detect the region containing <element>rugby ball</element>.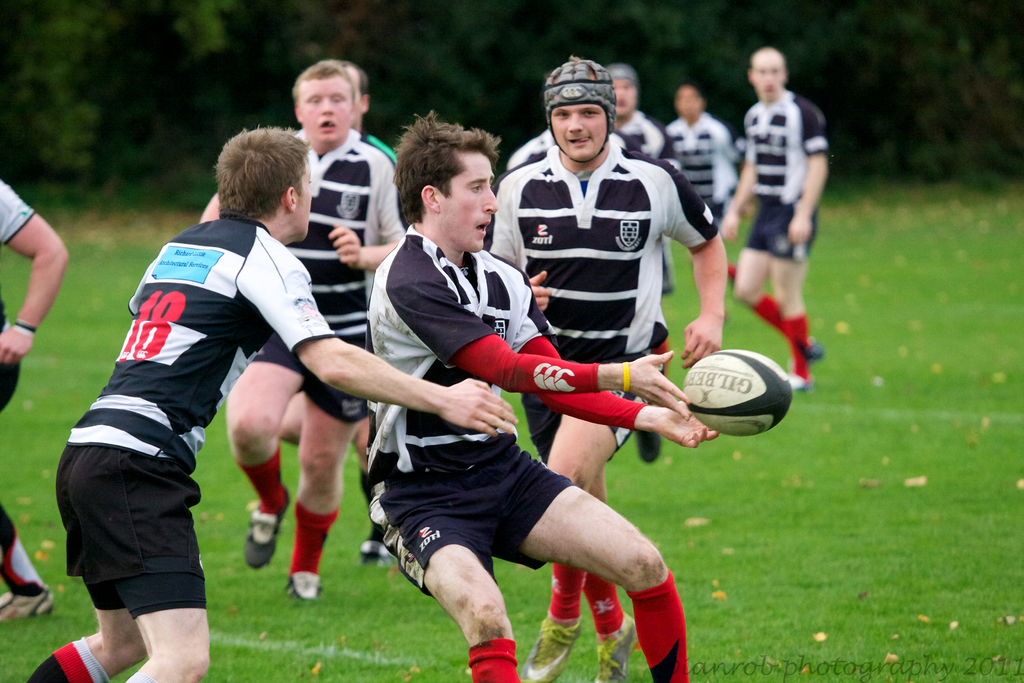
box(678, 347, 794, 440).
